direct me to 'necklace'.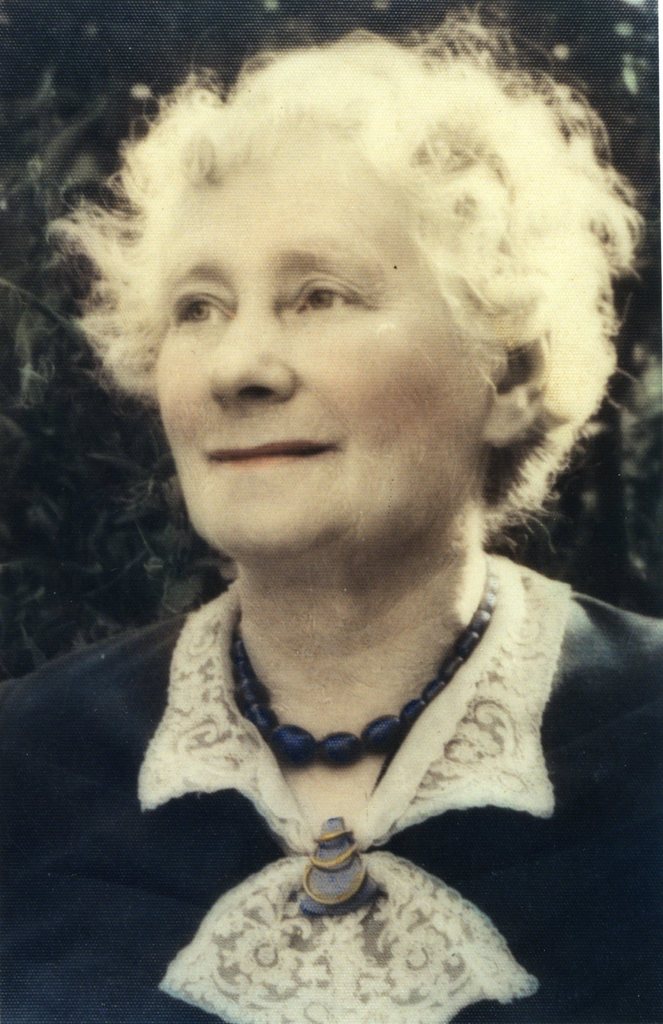
Direction: bbox=(187, 579, 519, 971).
